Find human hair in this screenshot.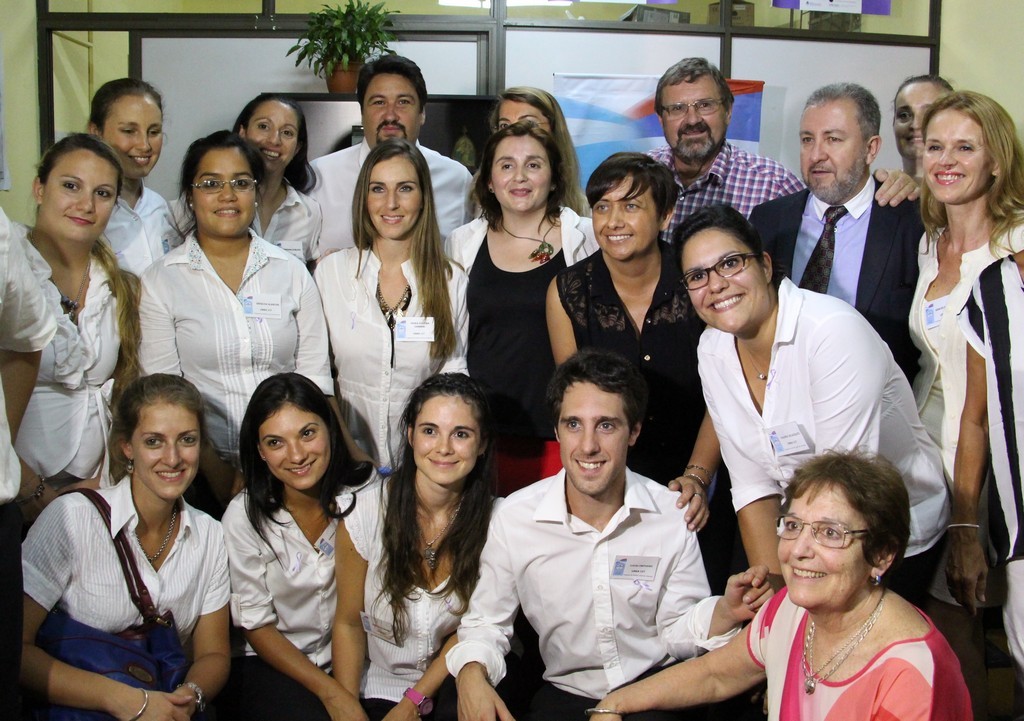
The bounding box for human hair is {"x1": 230, "y1": 91, "x2": 323, "y2": 195}.
